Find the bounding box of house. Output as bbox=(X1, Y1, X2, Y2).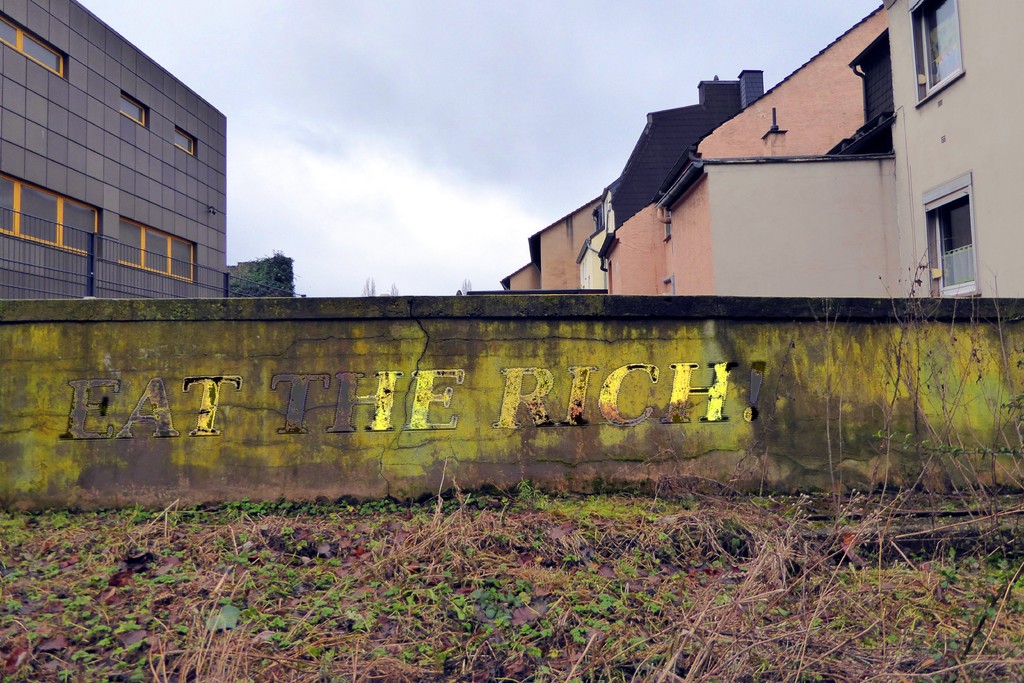
bbox=(7, 0, 221, 356).
